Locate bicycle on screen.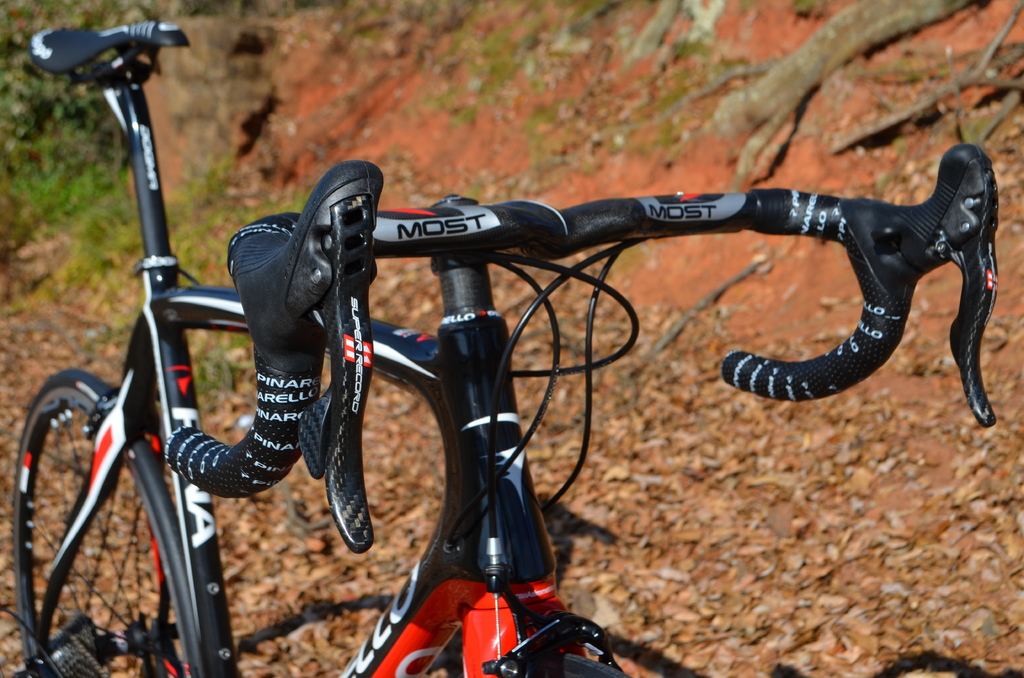
On screen at {"x1": 0, "y1": 26, "x2": 998, "y2": 677}.
